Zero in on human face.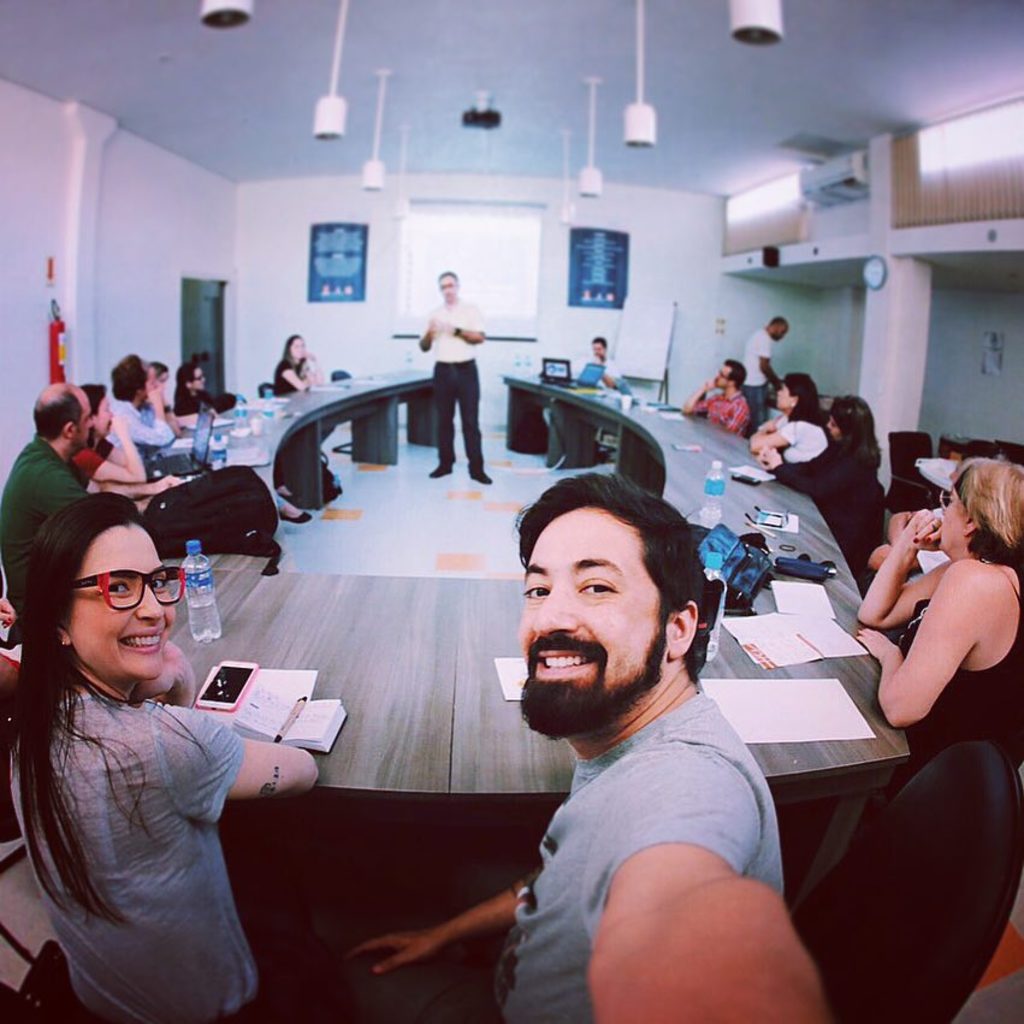
Zeroed in: box(591, 341, 611, 363).
